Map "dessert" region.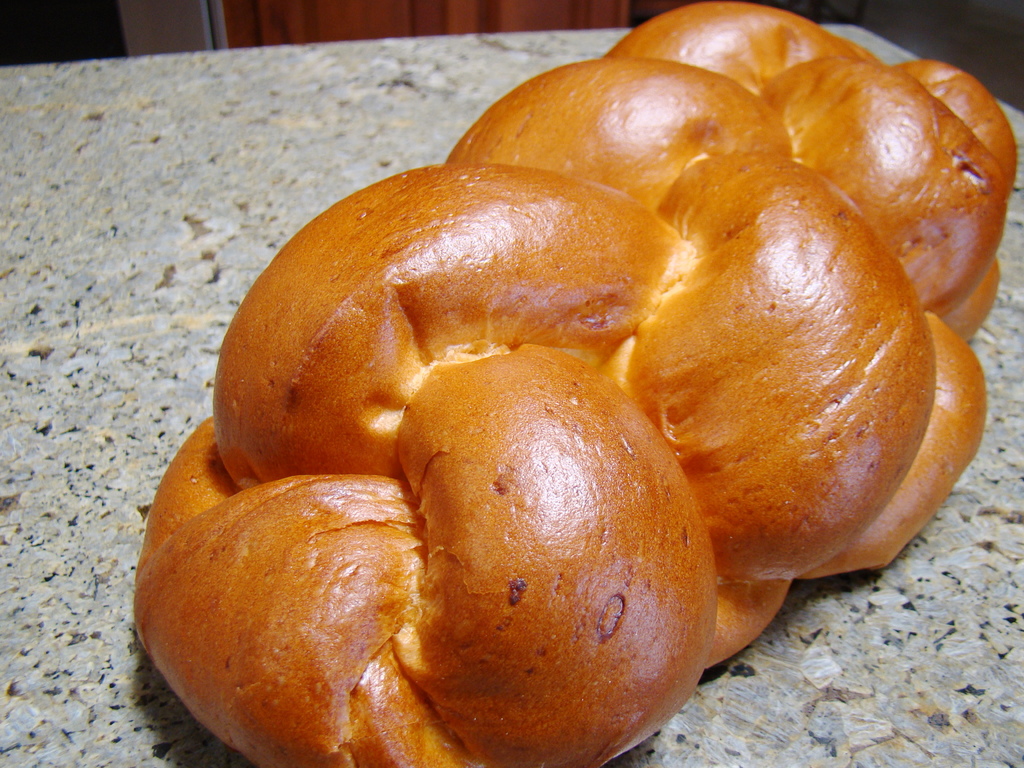
Mapped to Rect(134, 1, 1023, 767).
